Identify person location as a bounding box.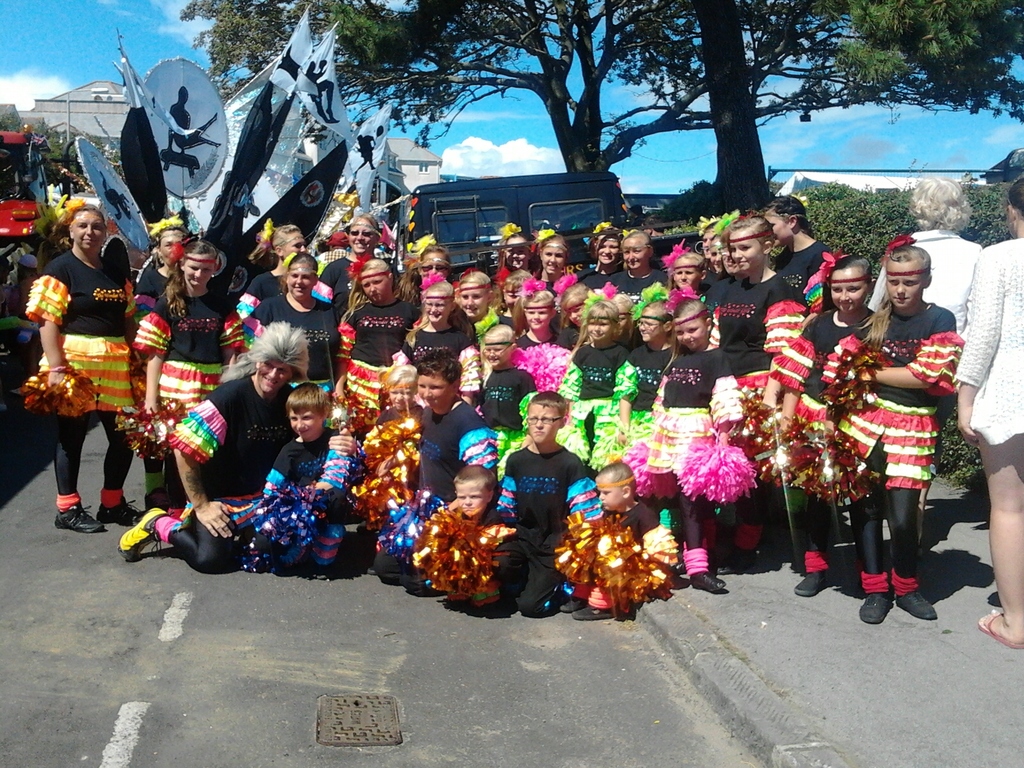
248, 226, 310, 303.
